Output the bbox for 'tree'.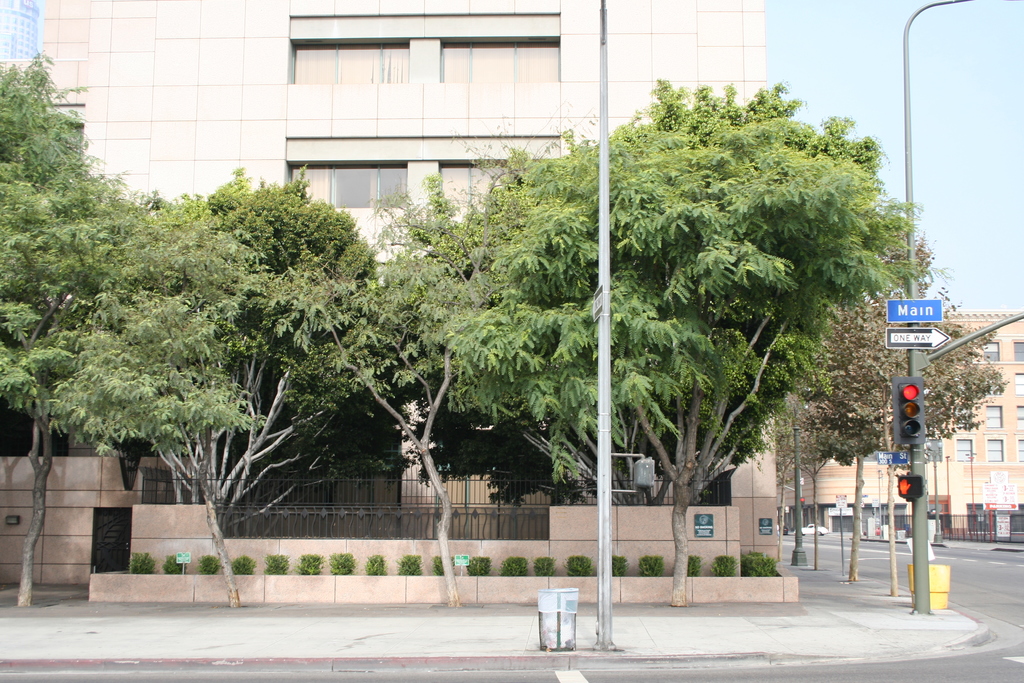
[x1=263, y1=192, x2=520, y2=604].
